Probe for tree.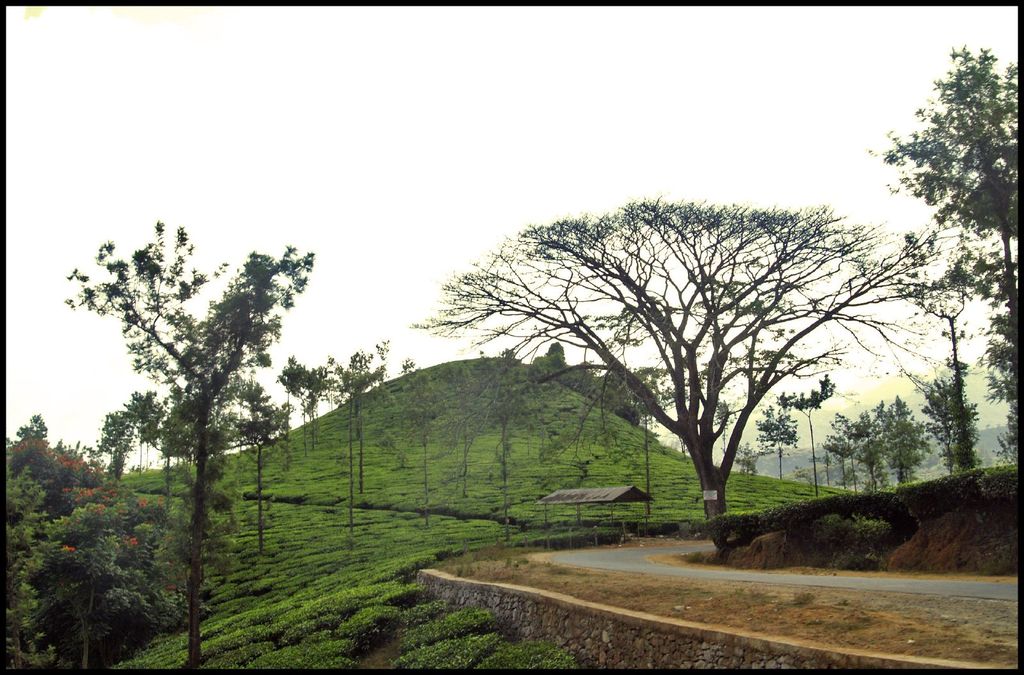
Probe result: l=0, t=417, r=188, b=674.
